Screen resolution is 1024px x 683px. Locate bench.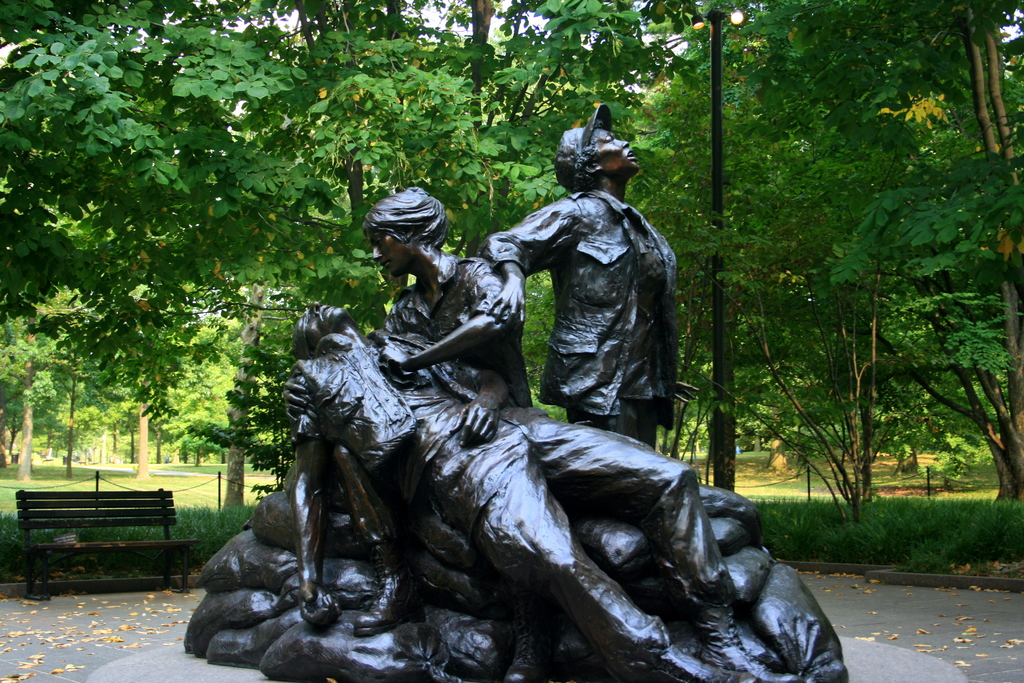
[15,483,182,598].
